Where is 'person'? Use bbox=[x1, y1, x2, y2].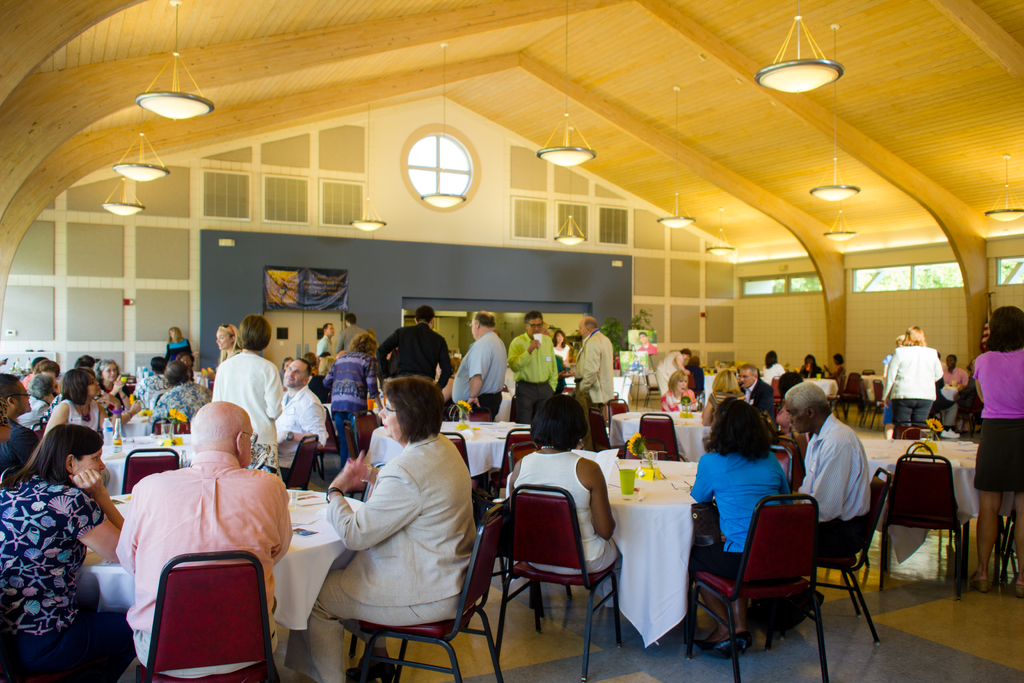
bbox=[158, 322, 195, 372].
